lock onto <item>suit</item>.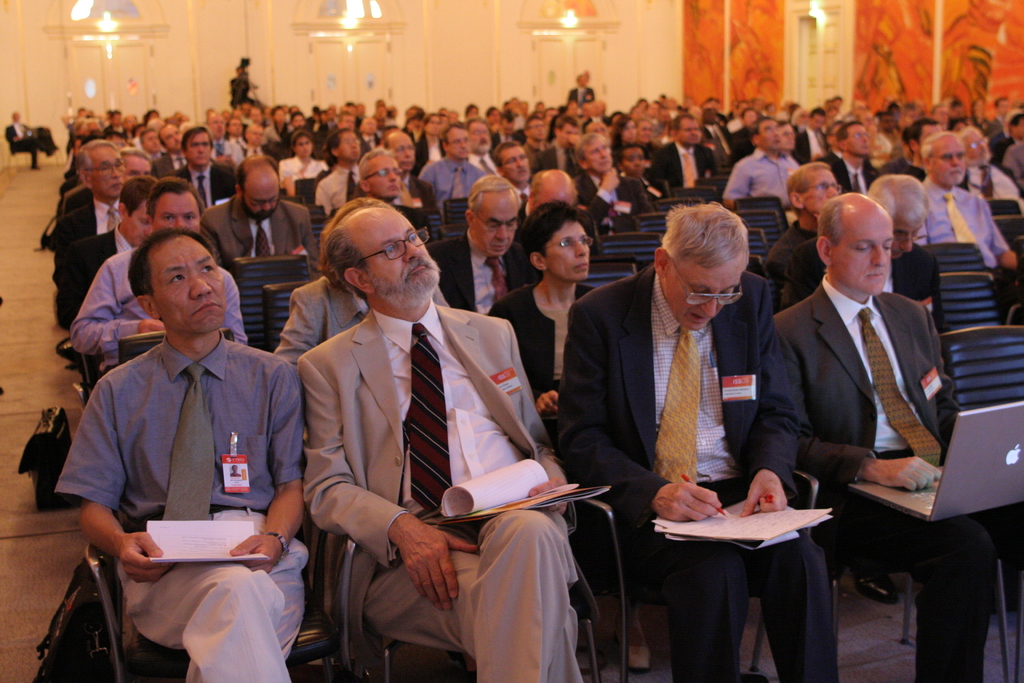
Locked: select_region(422, 226, 549, 314).
